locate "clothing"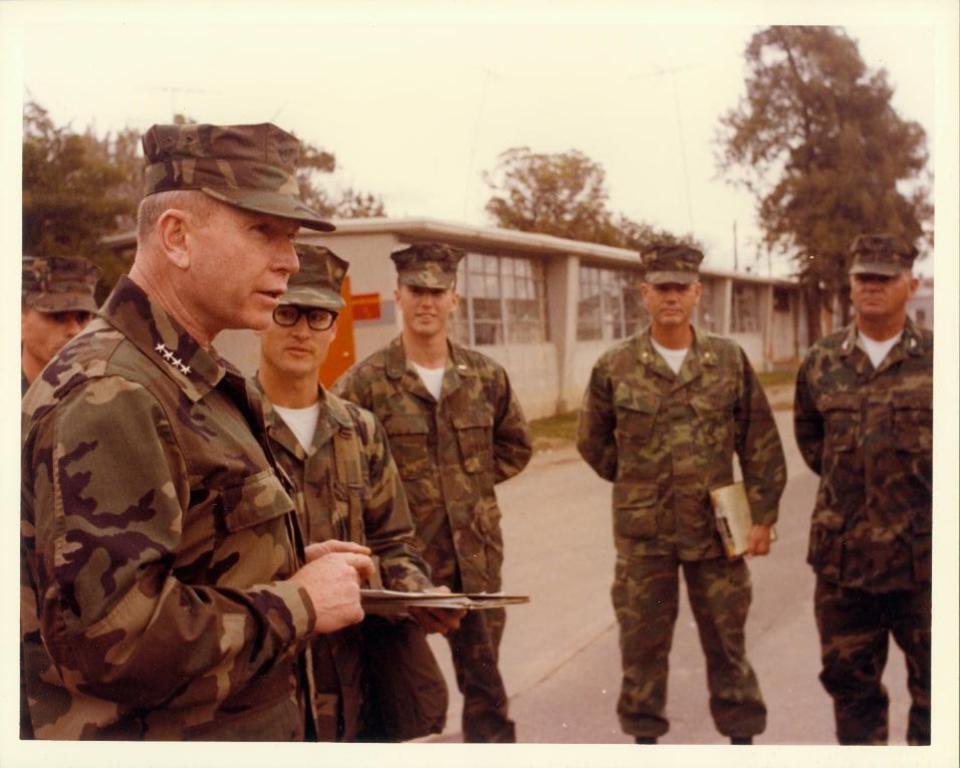
l=13, t=266, r=342, b=742
